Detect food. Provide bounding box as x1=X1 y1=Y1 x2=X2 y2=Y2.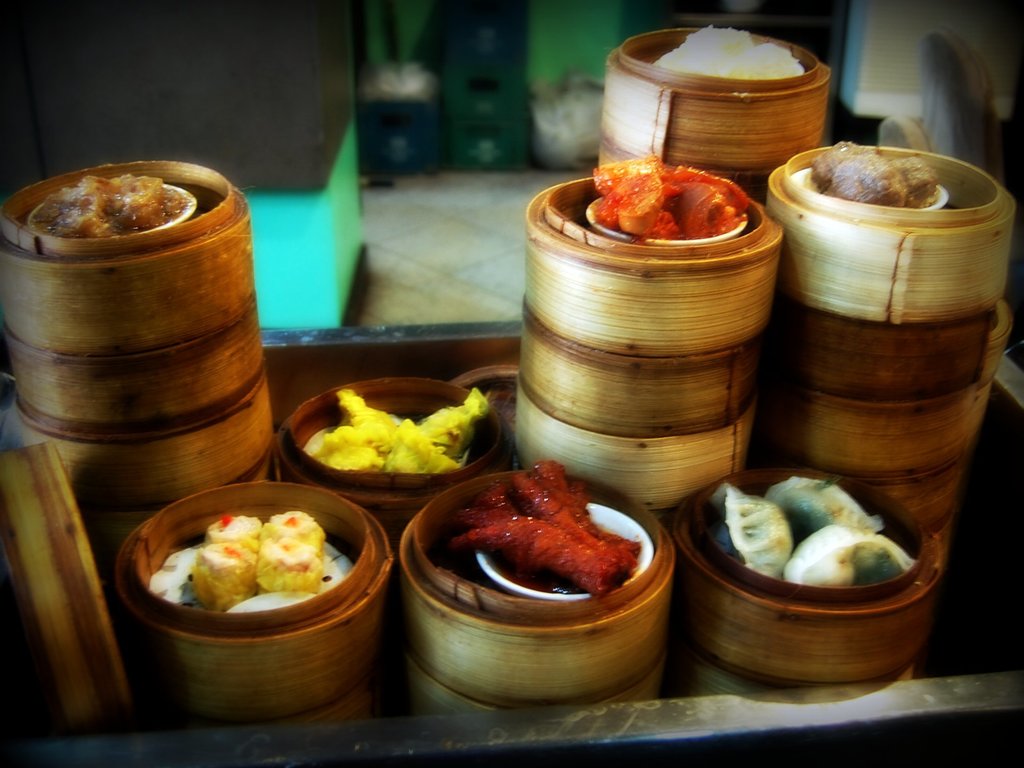
x1=255 y1=537 x2=324 y2=596.
